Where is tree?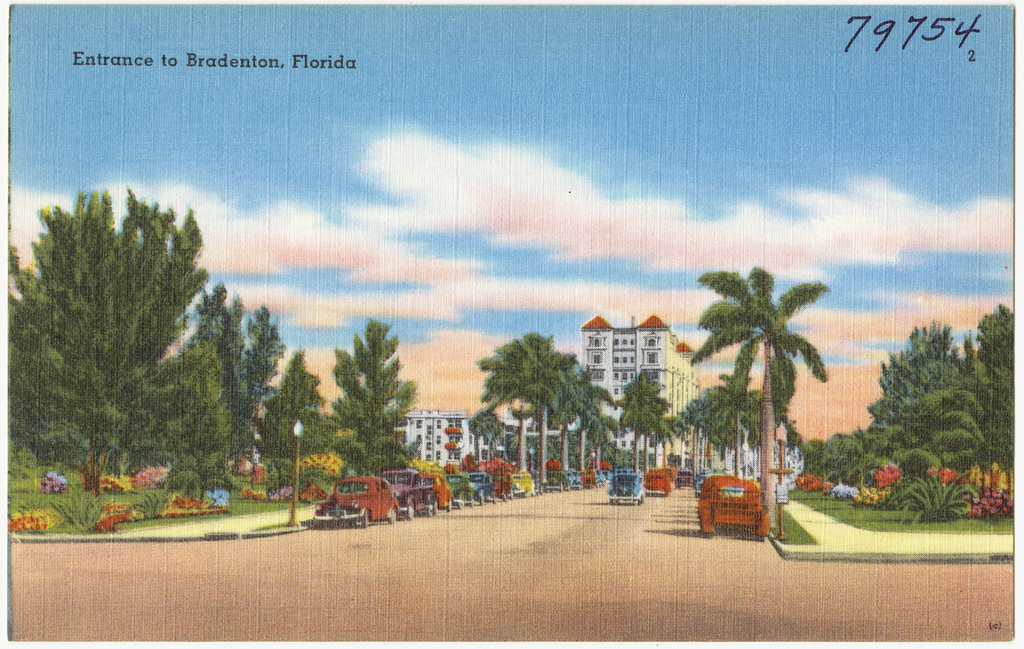
box=[859, 313, 970, 428].
